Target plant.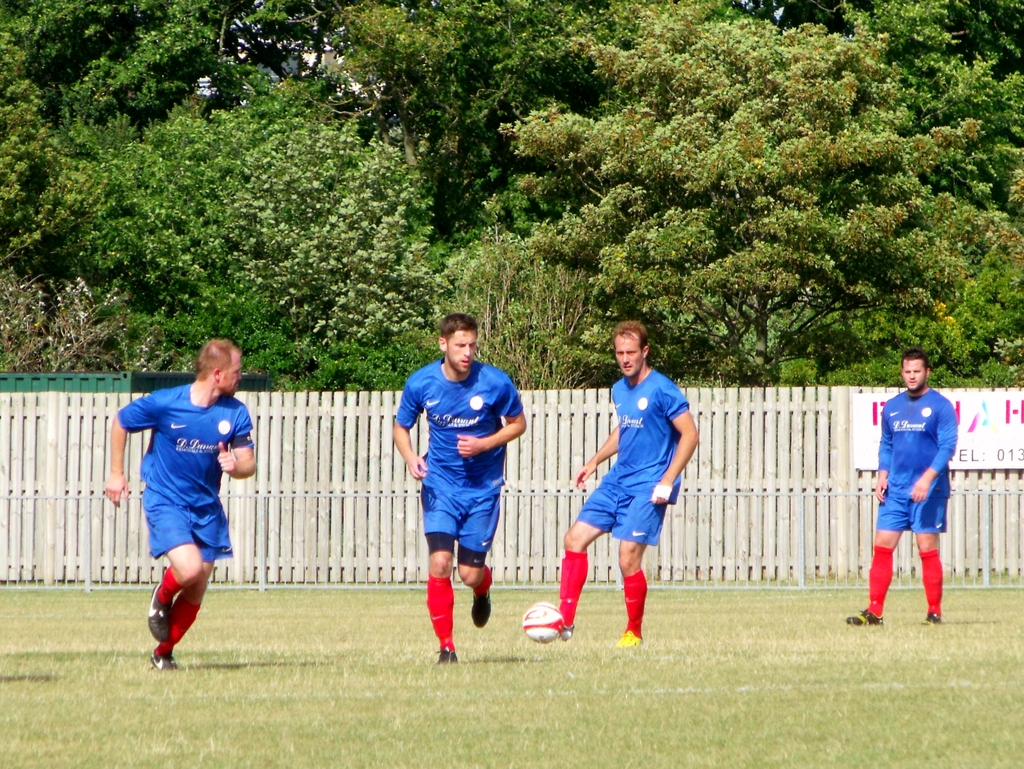
Target region: bbox(1, 273, 179, 372).
